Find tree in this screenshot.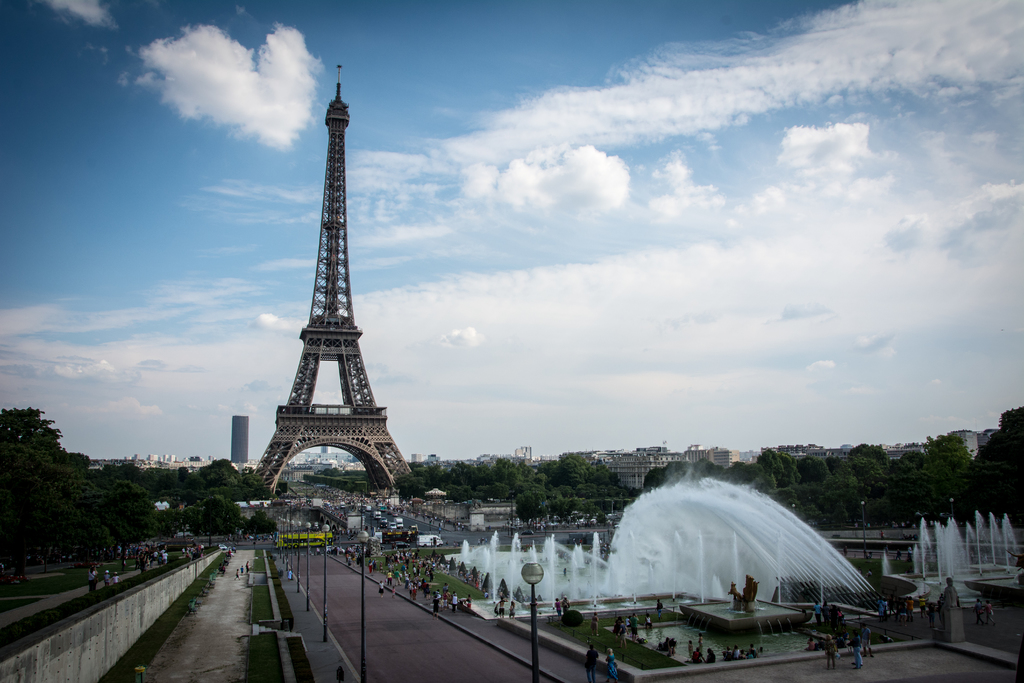
The bounding box for tree is box=[0, 403, 134, 571].
